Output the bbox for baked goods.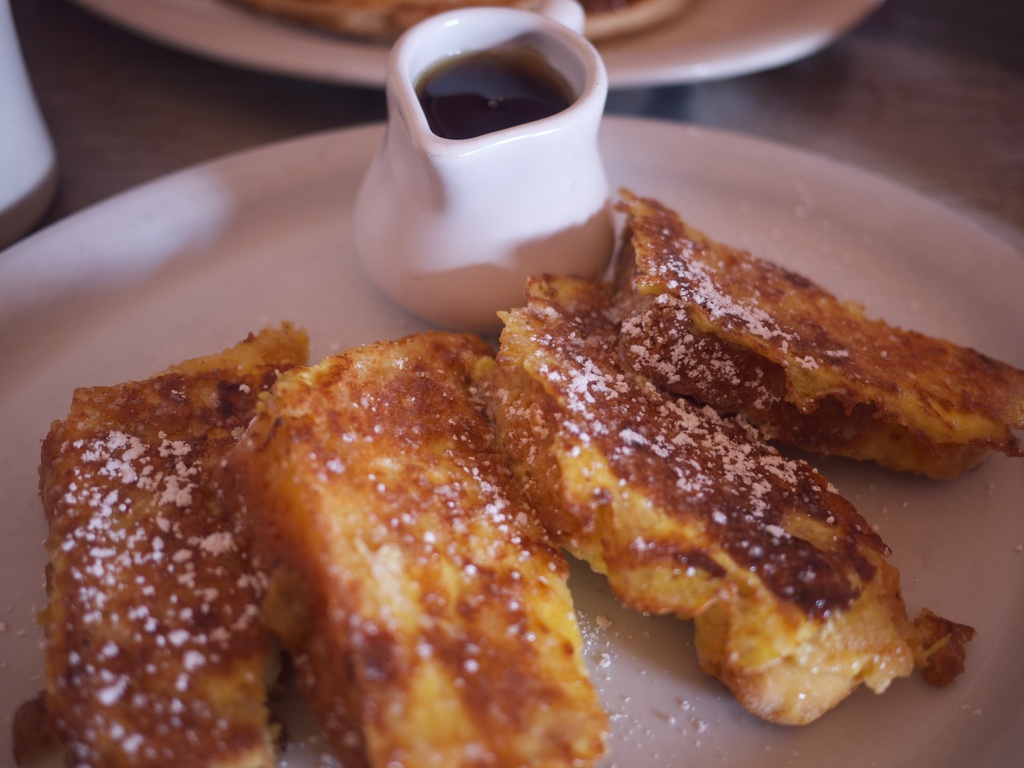
bbox(609, 187, 1023, 479).
